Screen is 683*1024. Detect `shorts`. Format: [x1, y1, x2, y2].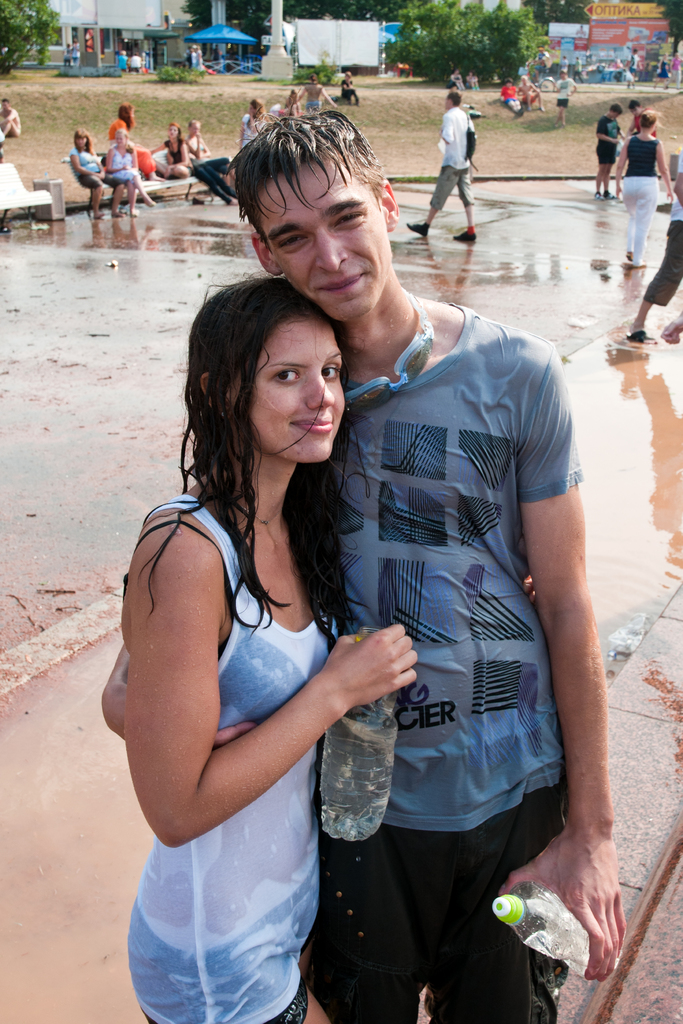
[127, 874, 324, 1023].
